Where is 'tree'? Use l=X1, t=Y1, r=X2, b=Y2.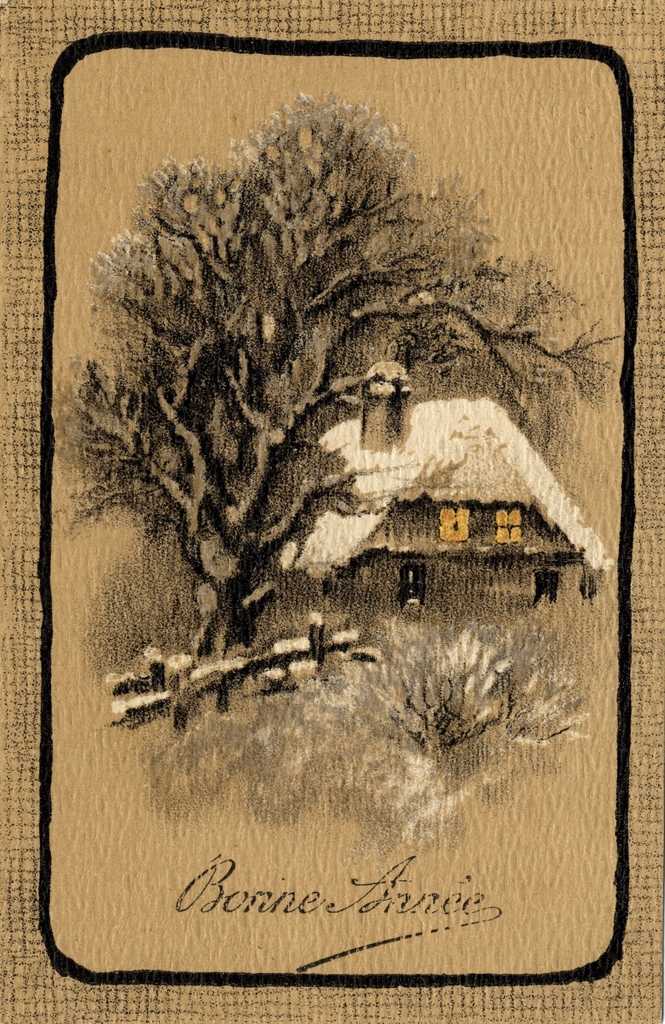
l=74, t=90, r=523, b=616.
